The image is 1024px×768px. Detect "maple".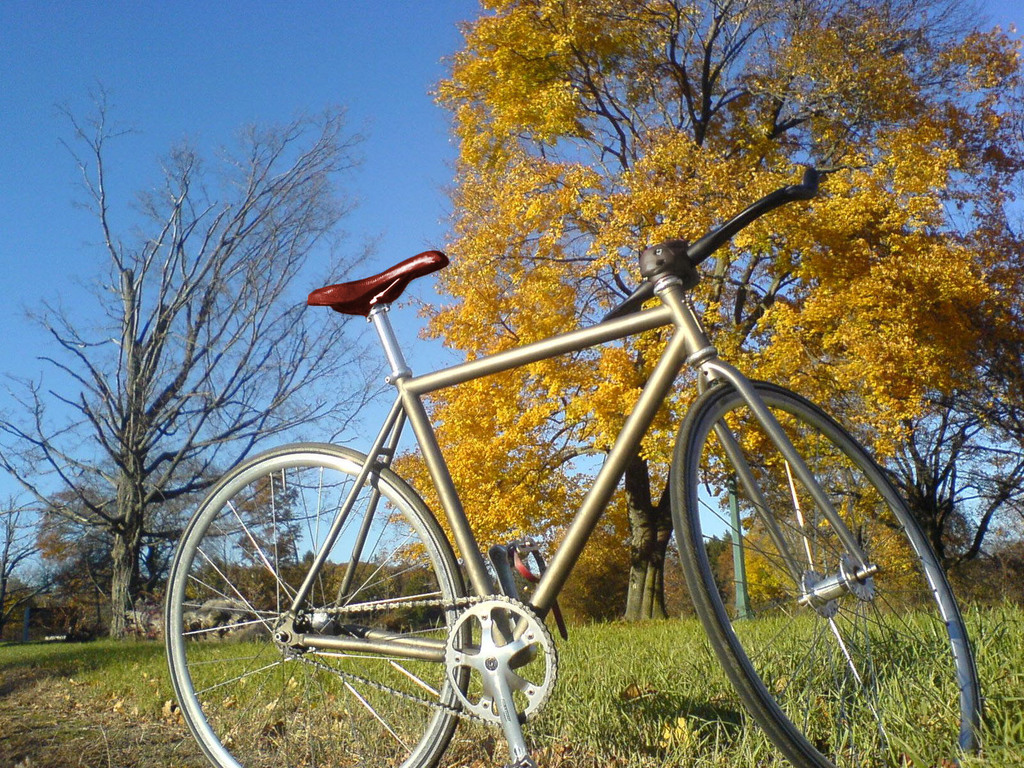
Detection: [379,0,1023,624].
